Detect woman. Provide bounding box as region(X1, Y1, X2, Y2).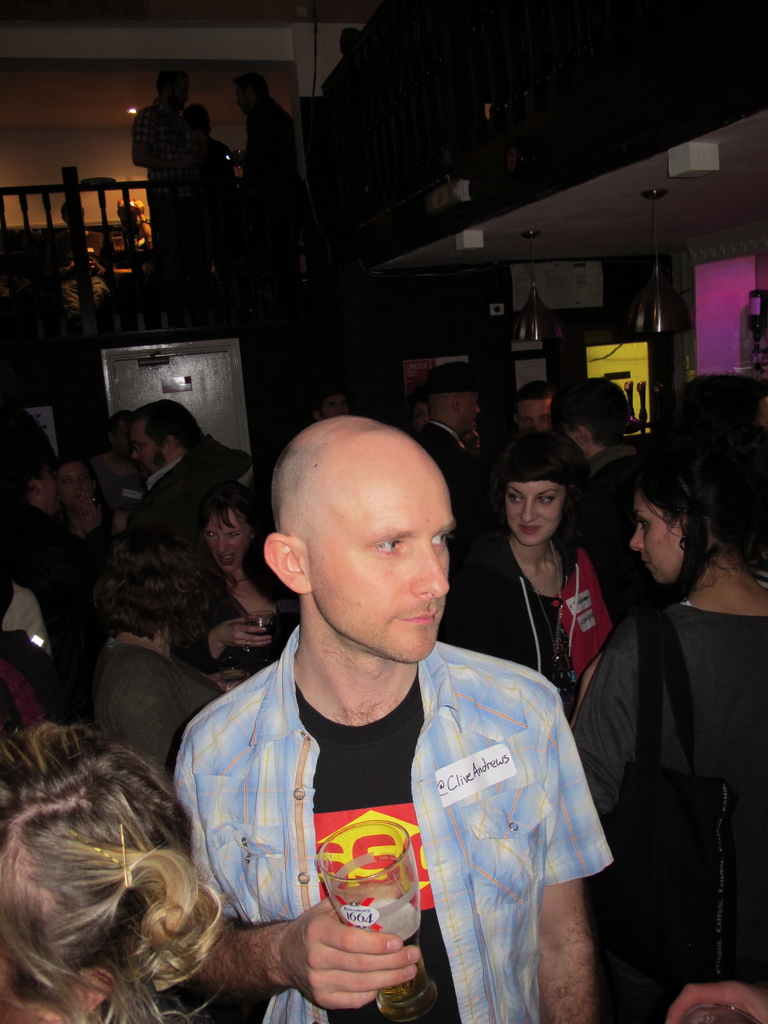
region(436, 431, 621, 707).
